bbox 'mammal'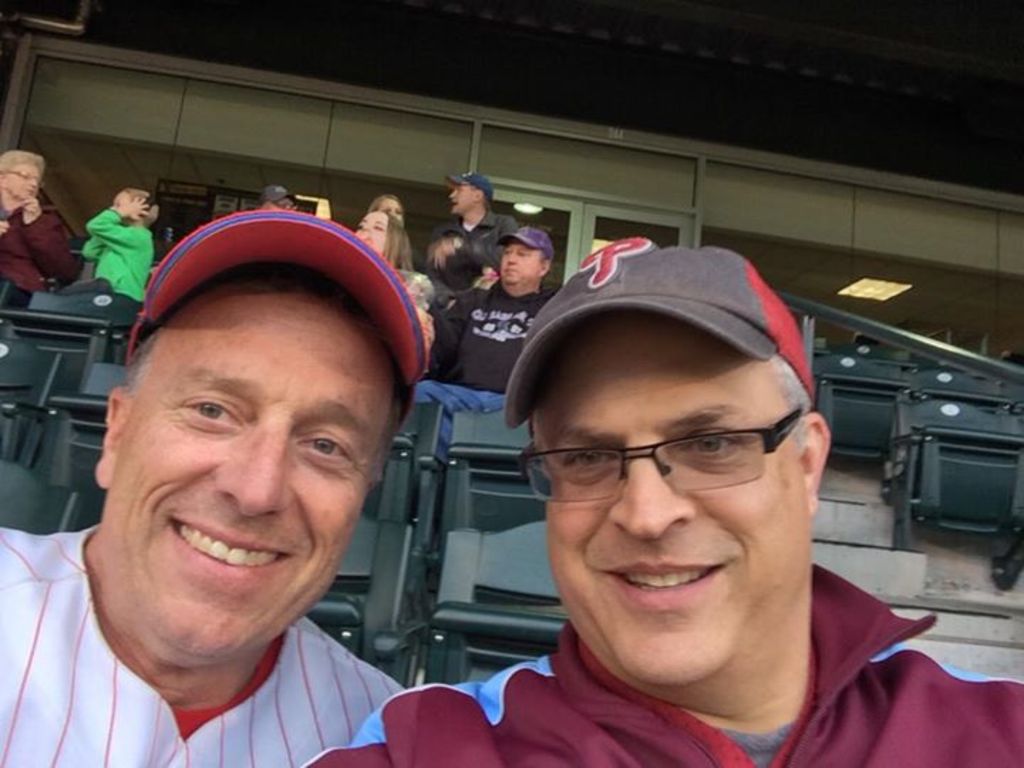
detection(299, 235, 1023, 767)
